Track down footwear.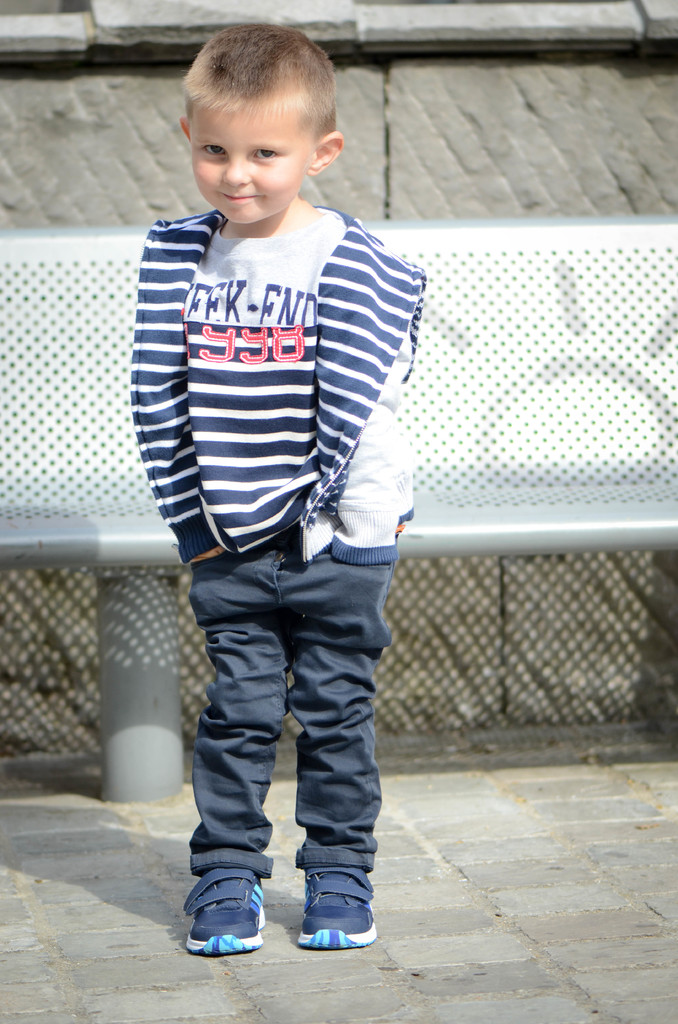
Tracked to {"x1": 177, "y1": 863, "x2": 265, "y2": 954}.
